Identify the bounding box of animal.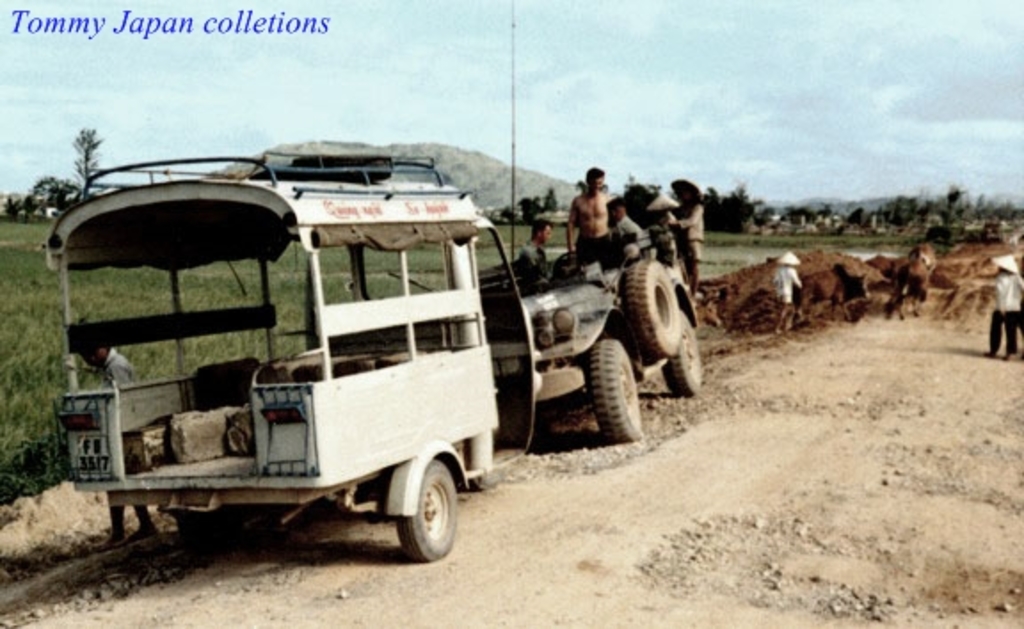
pyautogui.locateOnScreen(882, 256, 926, 323).
